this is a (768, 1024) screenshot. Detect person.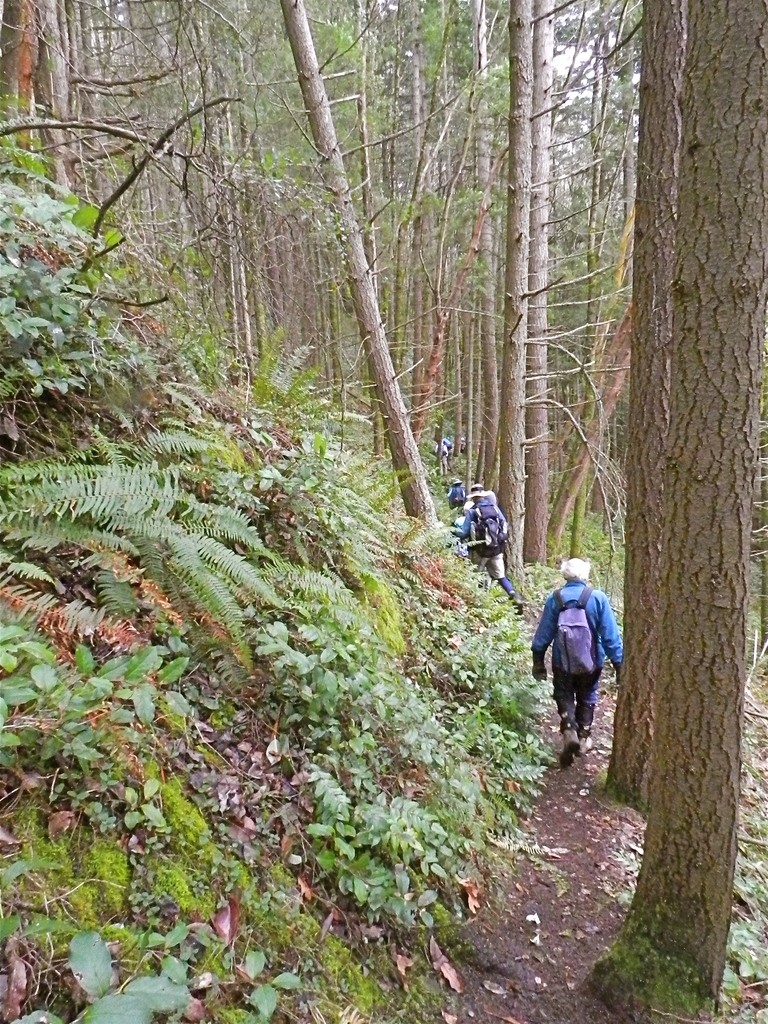
Rect(531, 561, 623, 763).
